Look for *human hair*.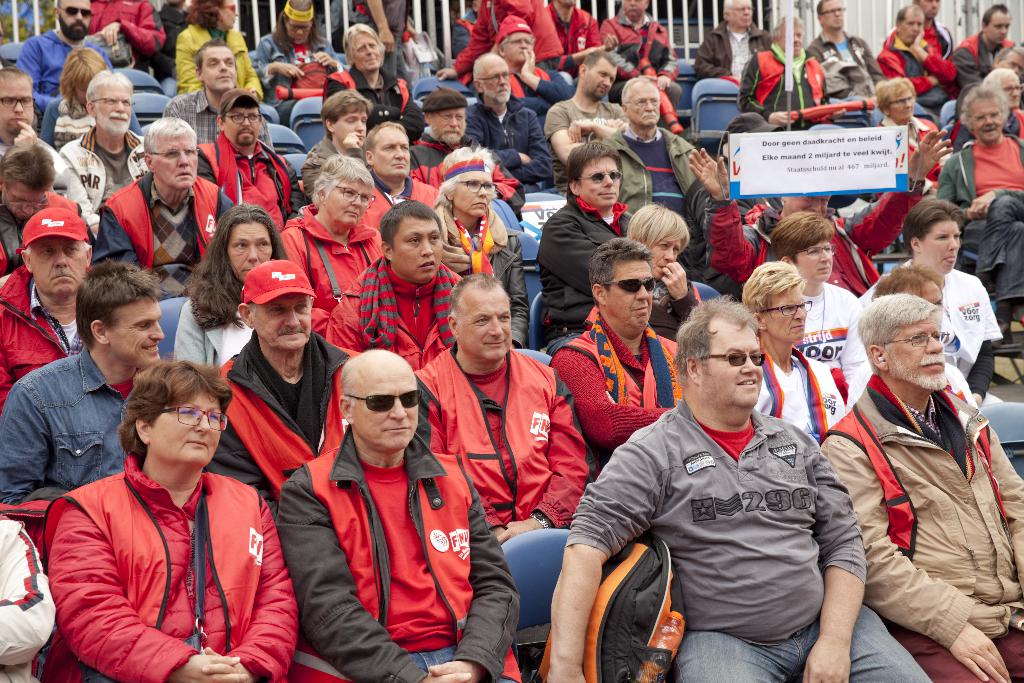
Found: (623, 205, 687, 258).
